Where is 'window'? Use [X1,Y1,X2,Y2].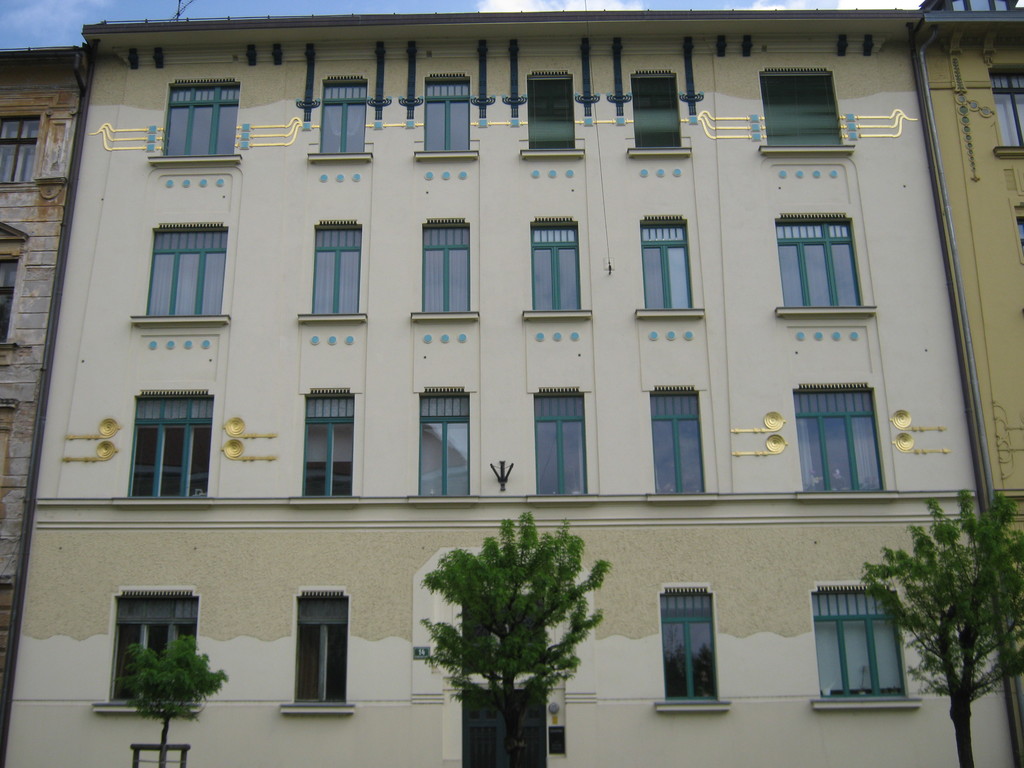
[529,77,573,147].
